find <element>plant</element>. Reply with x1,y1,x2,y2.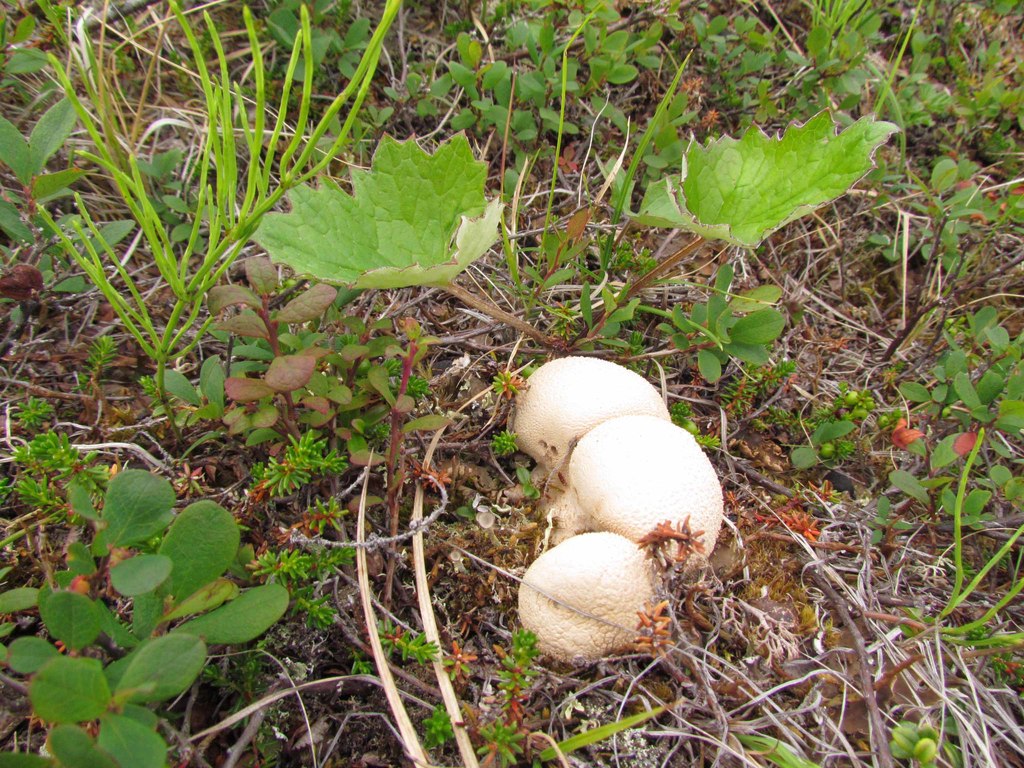
236,424,371,653.
